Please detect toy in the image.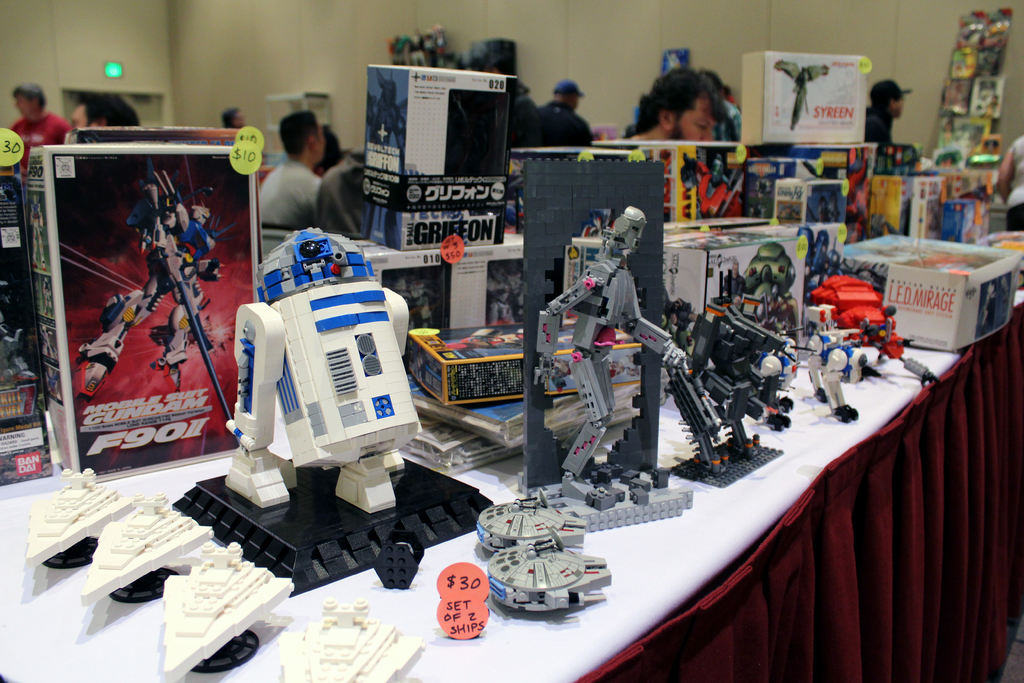
detection(536, 205, 700, 509).
